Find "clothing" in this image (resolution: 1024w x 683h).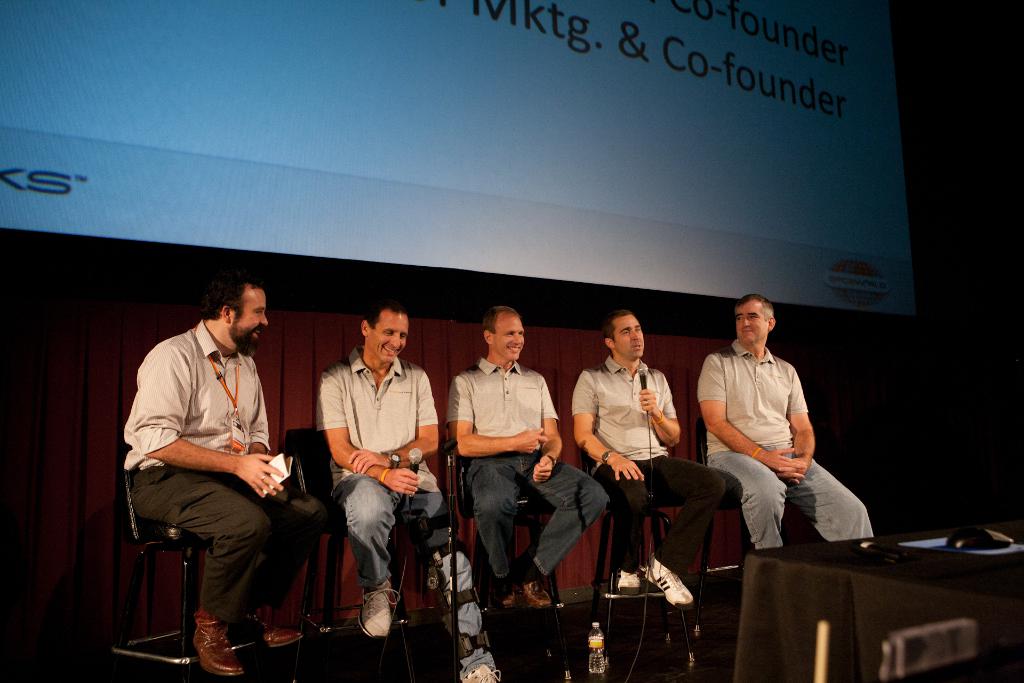
(127,254,310,659).
